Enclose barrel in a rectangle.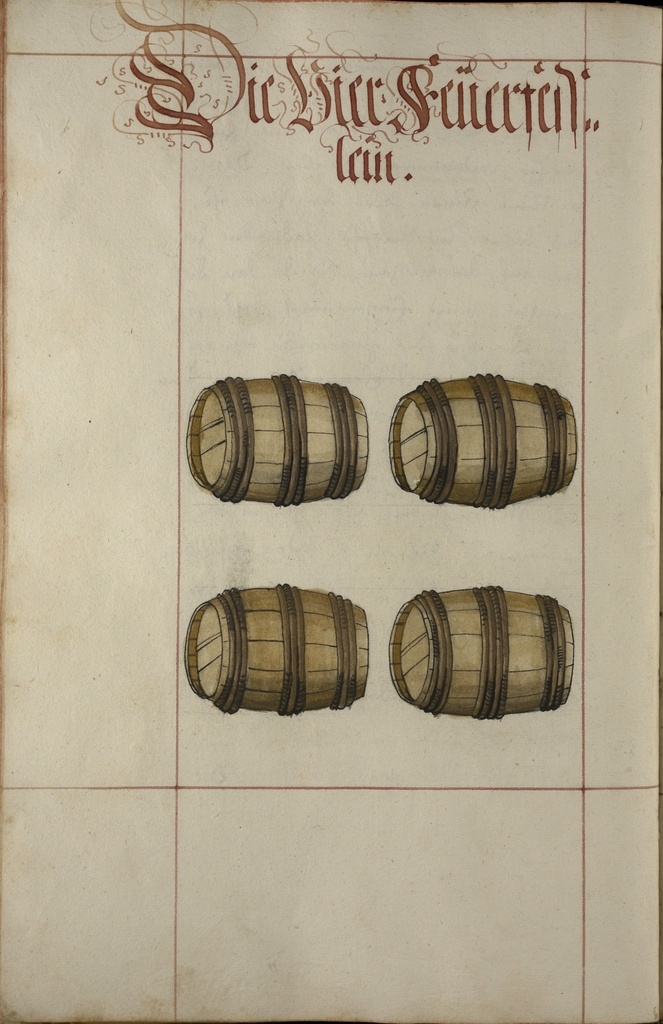
394/371/584/510.
